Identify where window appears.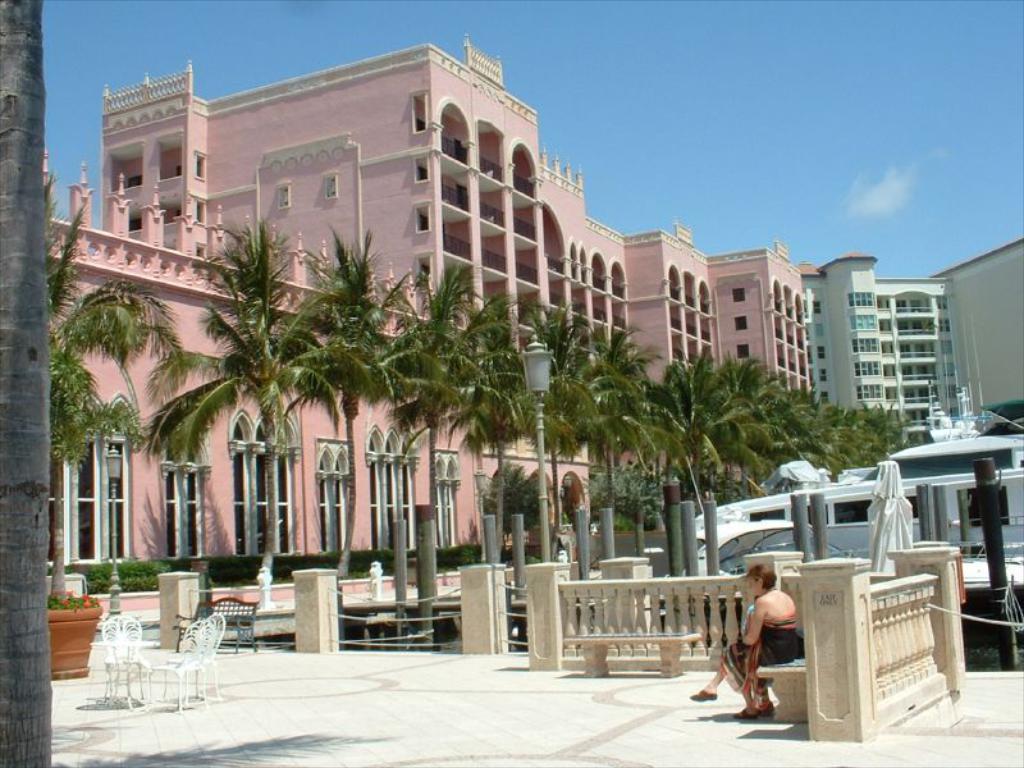
Appears at left=415, top=248, right=436, bottom=291.
